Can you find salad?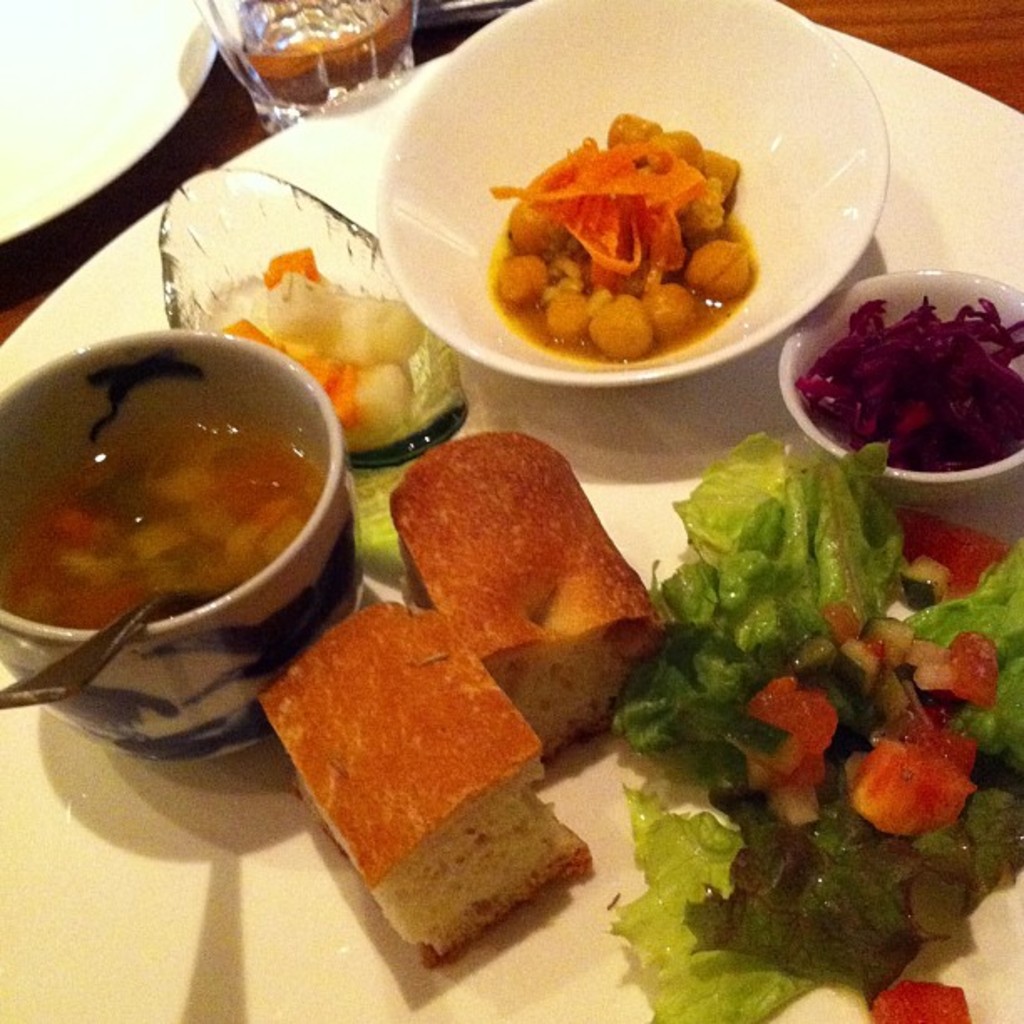
Yes, bounding box: BBox(594, 423, 1022, 1022).
